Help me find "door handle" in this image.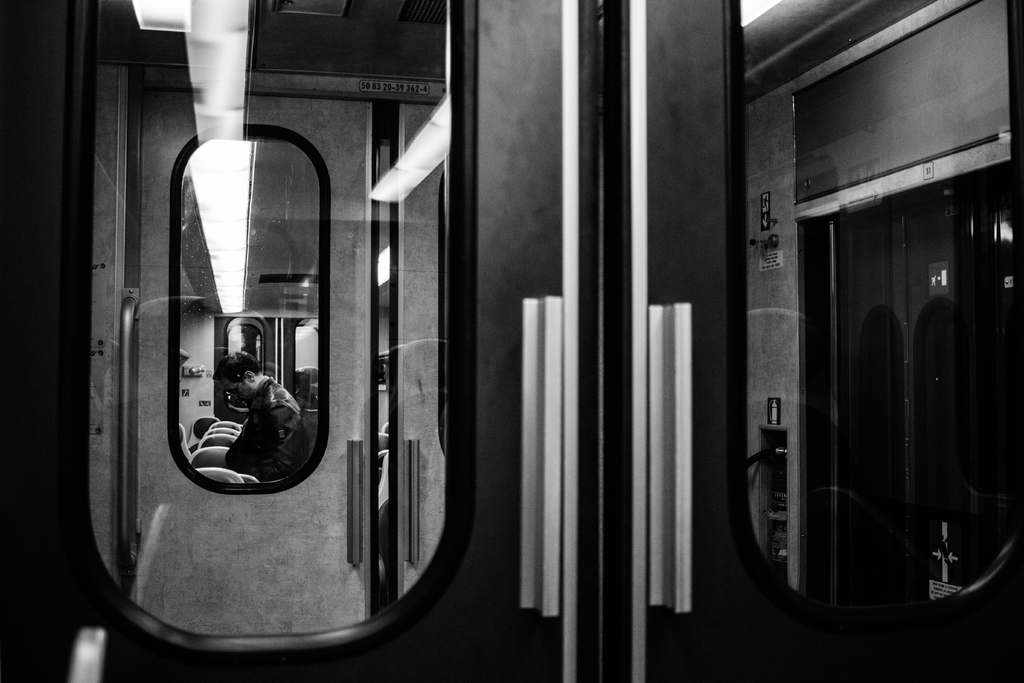
Found it: [x1=111, y1=288, x2=141, y2=588].
